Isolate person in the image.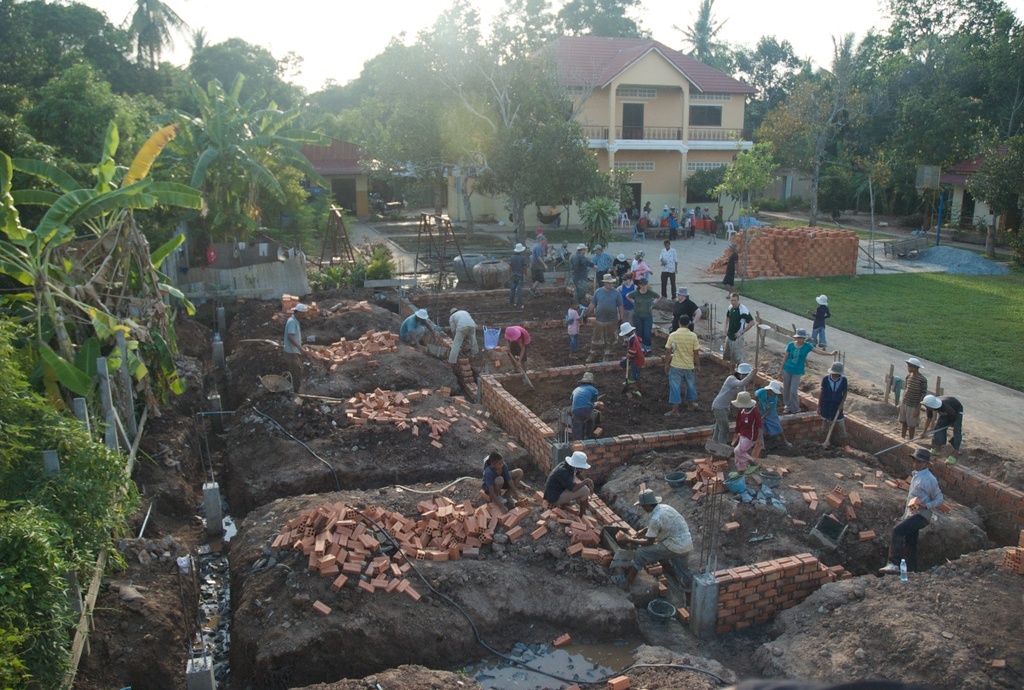
Isolated region: <box>717,249,754,291</box>.
